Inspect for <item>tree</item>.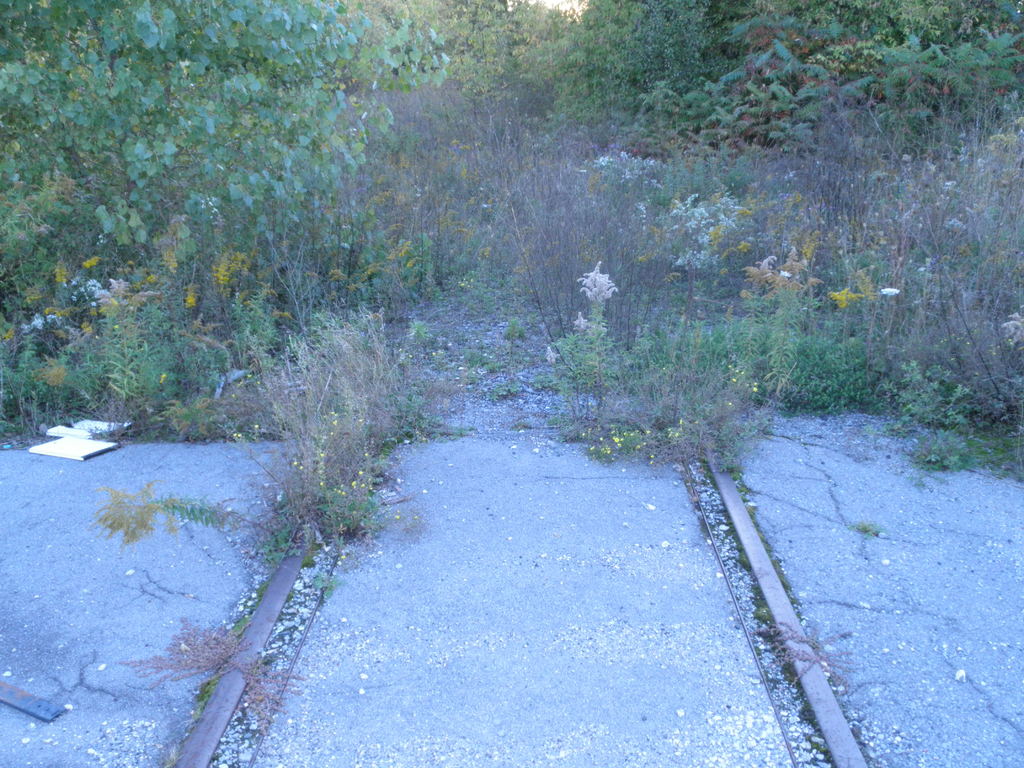
Inspection: crop(452, 0, 1019, 166).
